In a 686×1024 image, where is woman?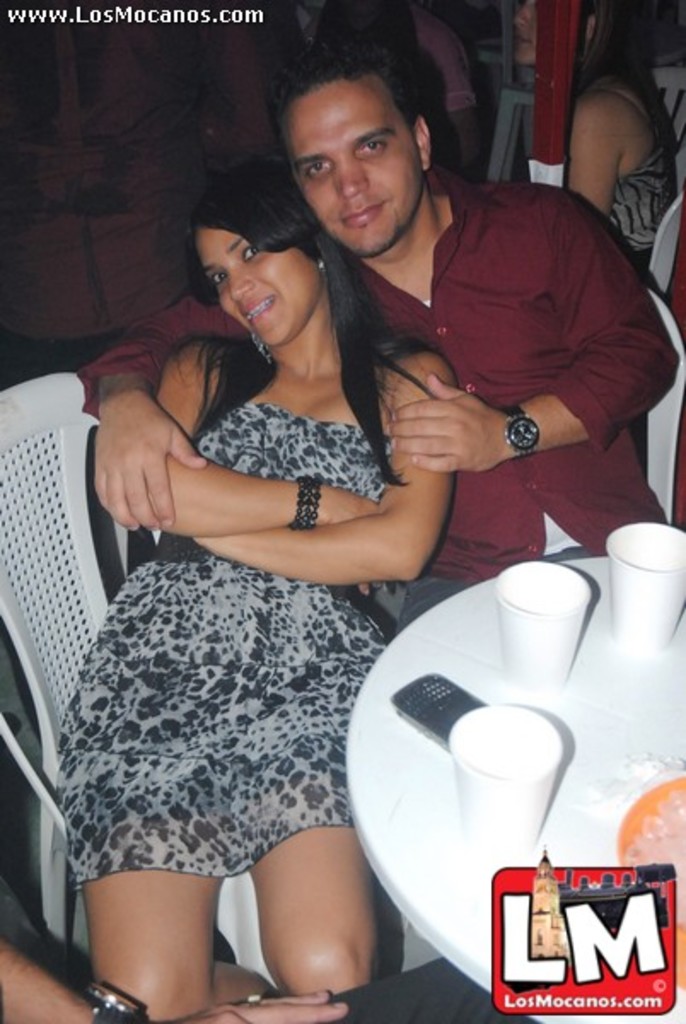
55/154/473/1022.
